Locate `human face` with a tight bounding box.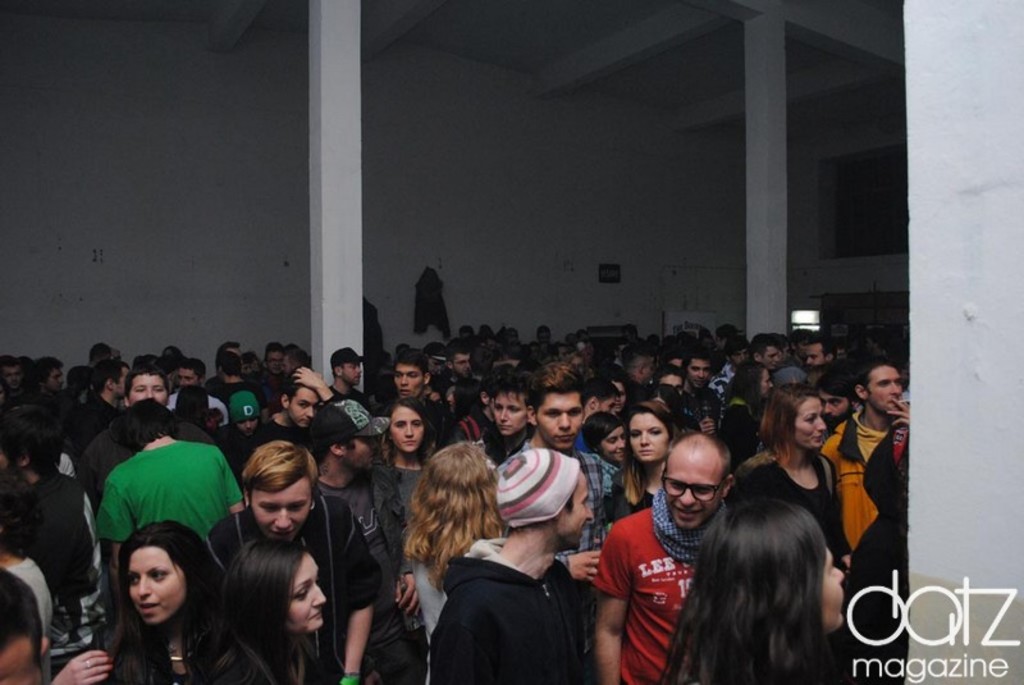
762,369,773,396.
